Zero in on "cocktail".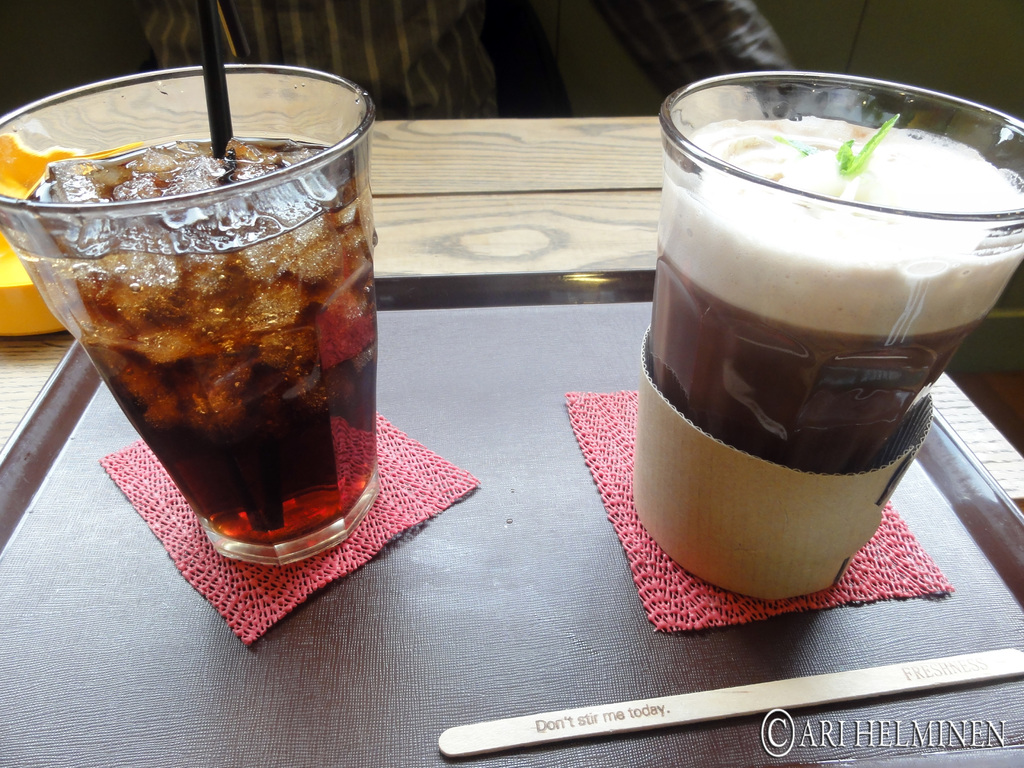
Zeroed in: 0 79 403 578.
